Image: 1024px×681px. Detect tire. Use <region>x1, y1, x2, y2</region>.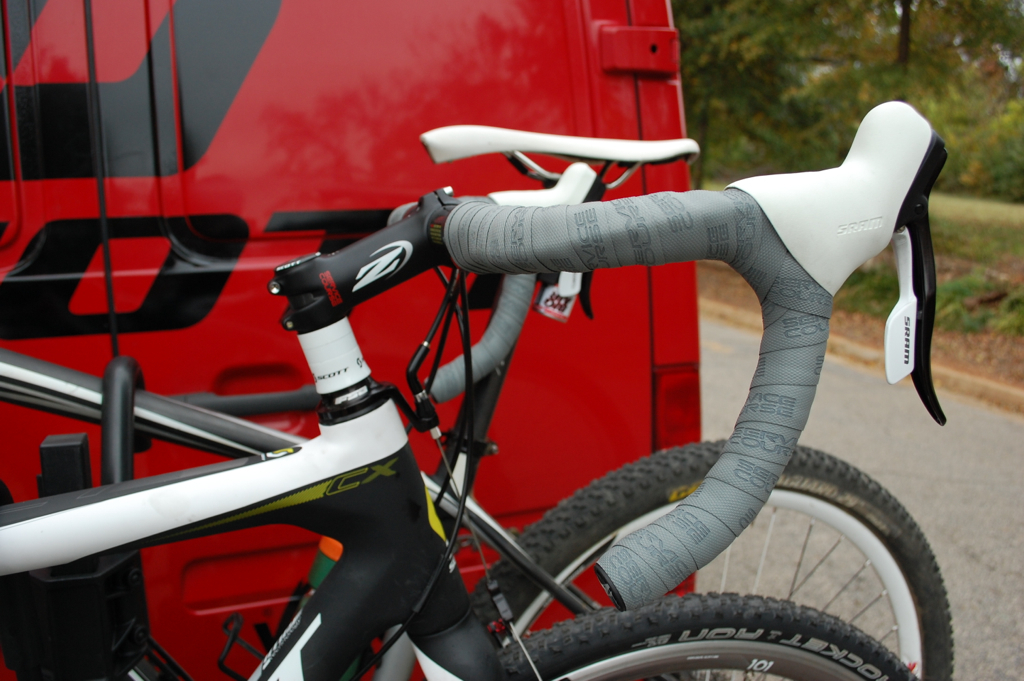
<region>504, 592, 919, 680</region>.
